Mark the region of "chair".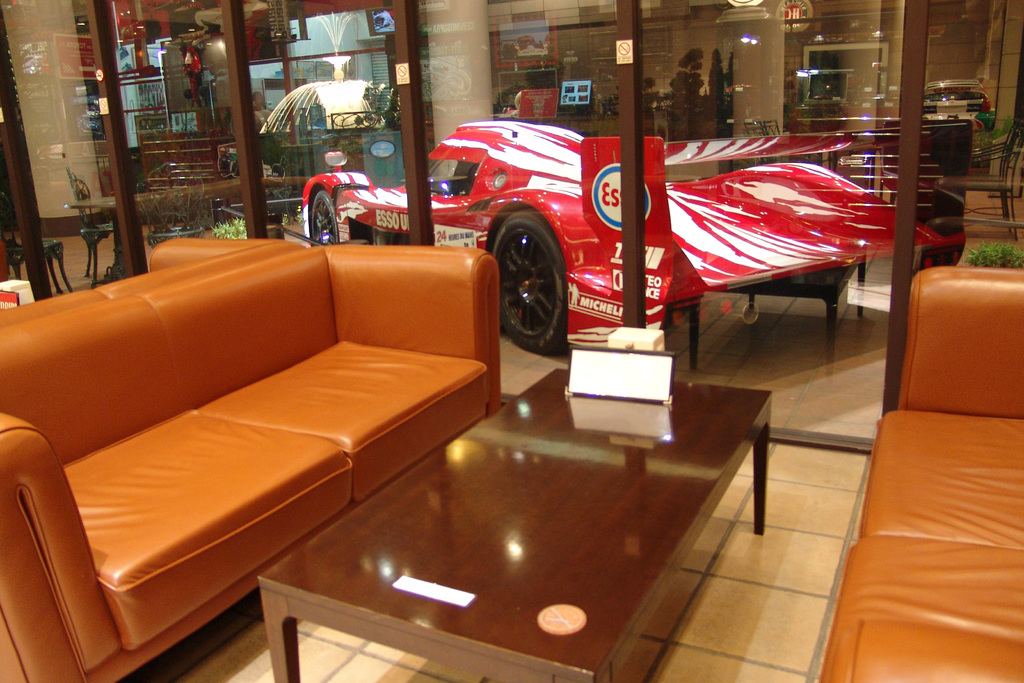
Region: 63 163 138 286.
